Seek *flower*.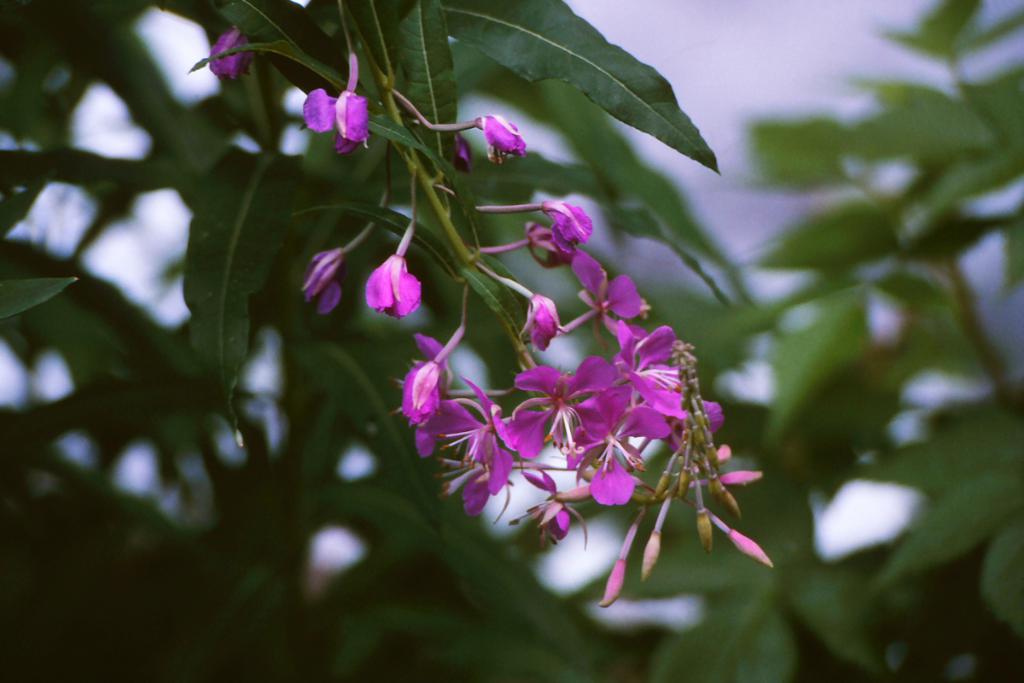
l=520, t=289, r=573, b=350.
